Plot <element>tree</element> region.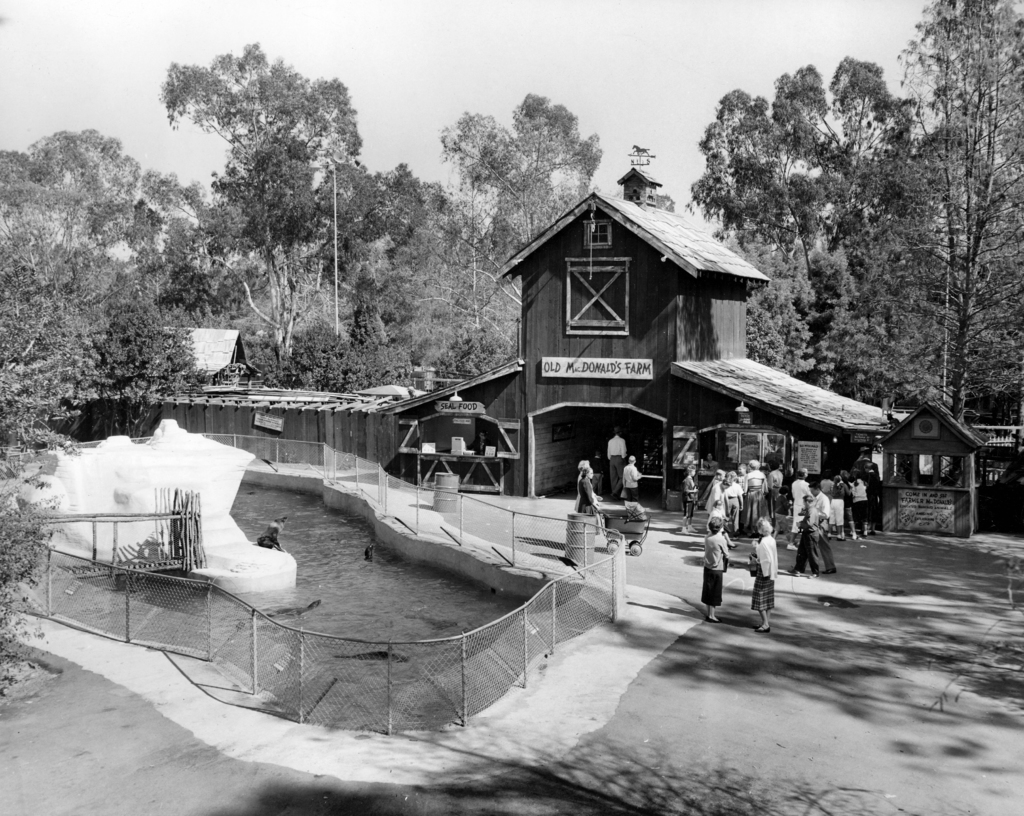
Plotted at 438:109:605:374.
